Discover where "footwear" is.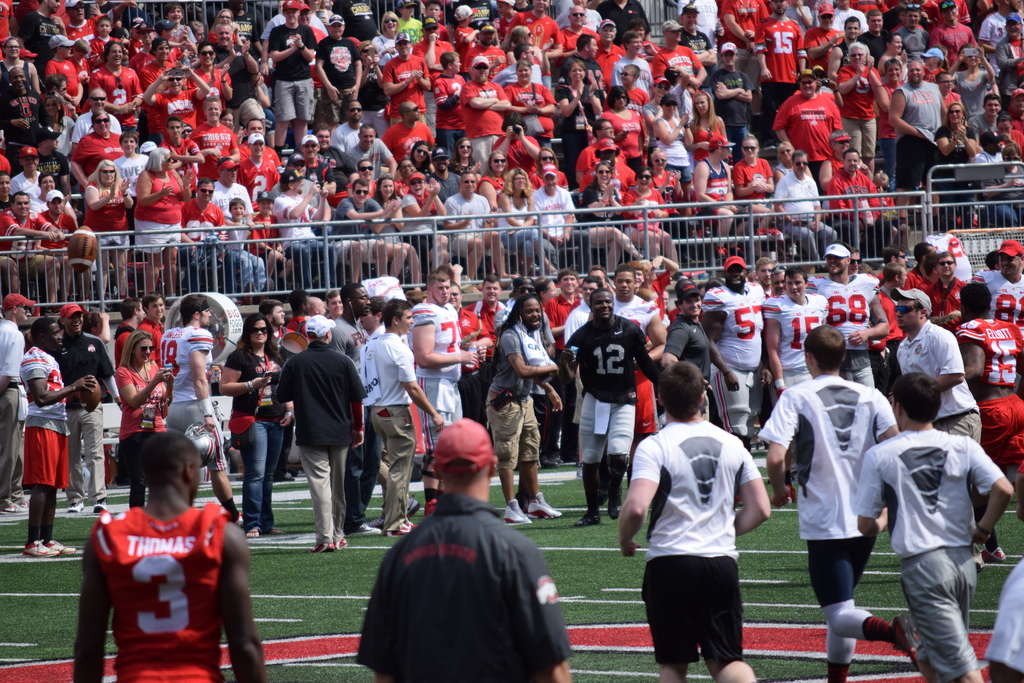
Discovered at [273,472,290,484].
